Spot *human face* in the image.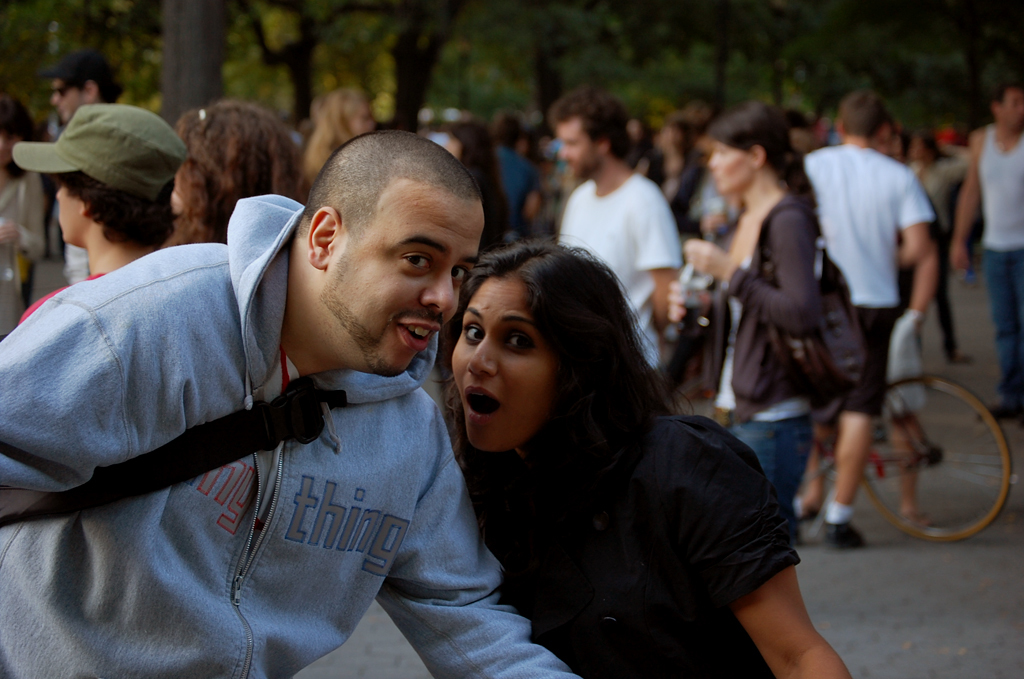
*human face* found at 711, 143, 759, 195.
